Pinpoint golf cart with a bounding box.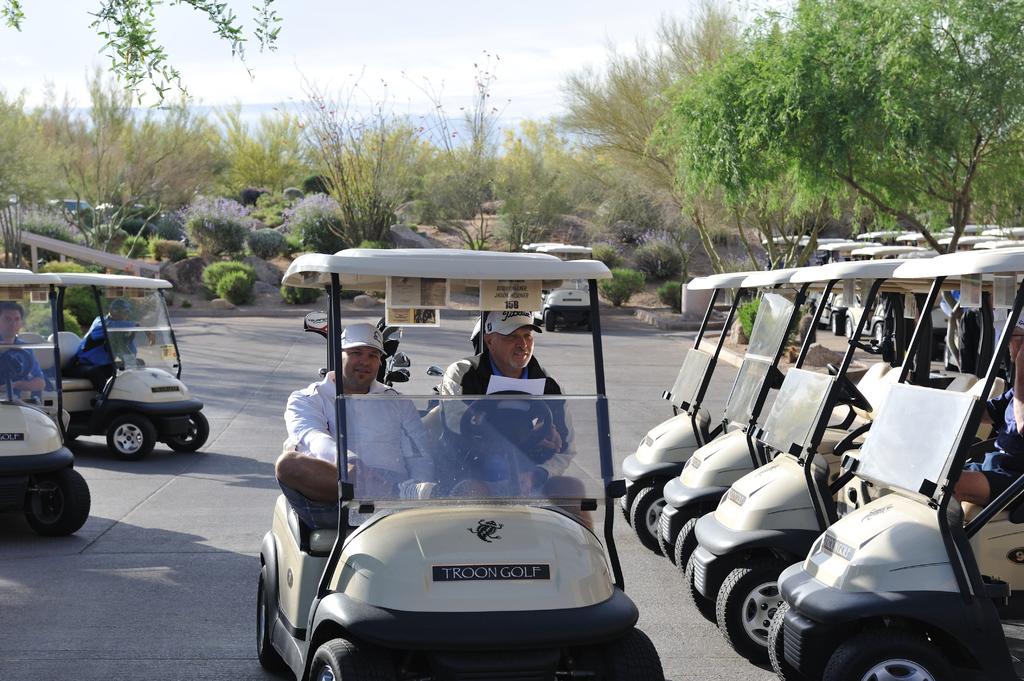
[531, 240, 594, 331].
